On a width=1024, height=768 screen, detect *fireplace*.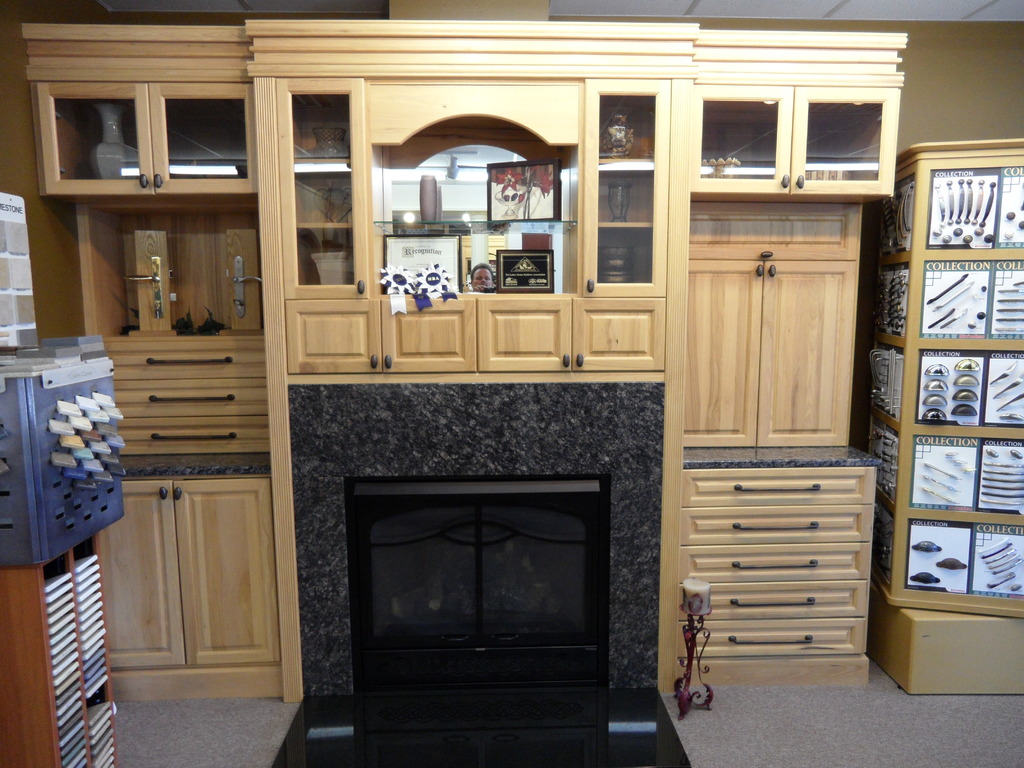
[289,381,663,766].
